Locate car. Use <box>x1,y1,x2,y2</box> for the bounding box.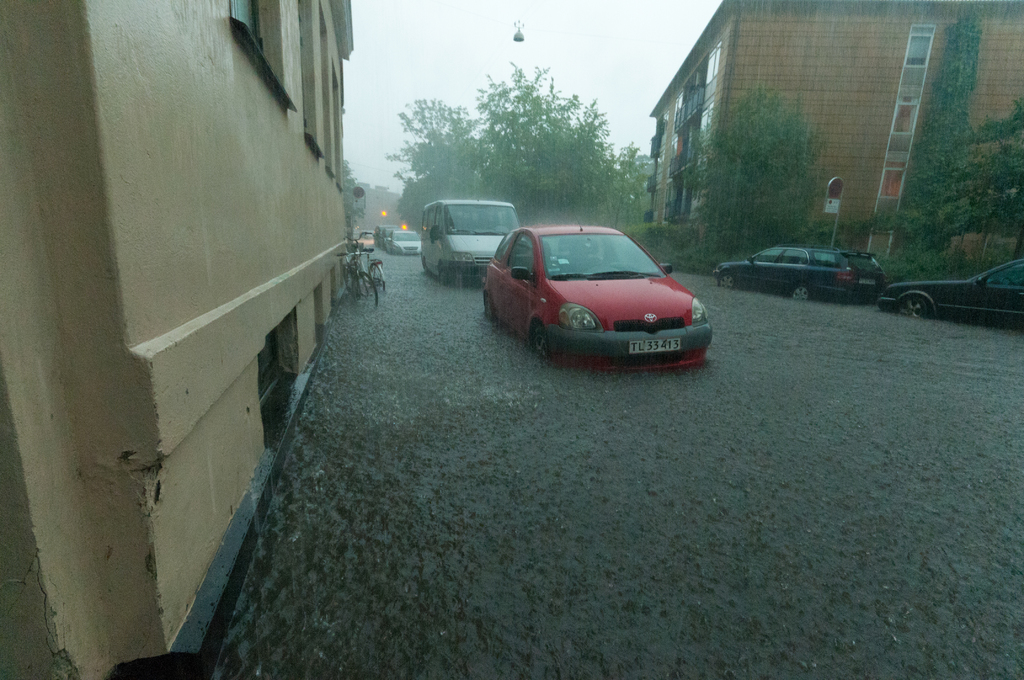
<box>387,230,426,256</box>.
